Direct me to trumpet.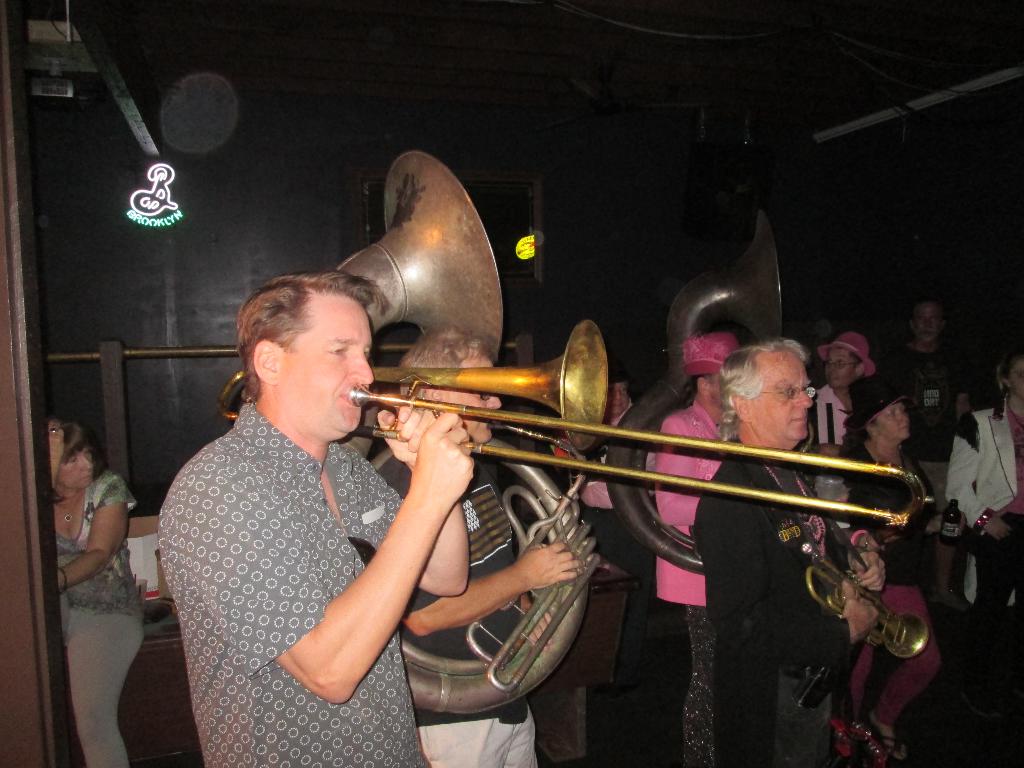
Direction: bbox(790, 538, 933, 675).
